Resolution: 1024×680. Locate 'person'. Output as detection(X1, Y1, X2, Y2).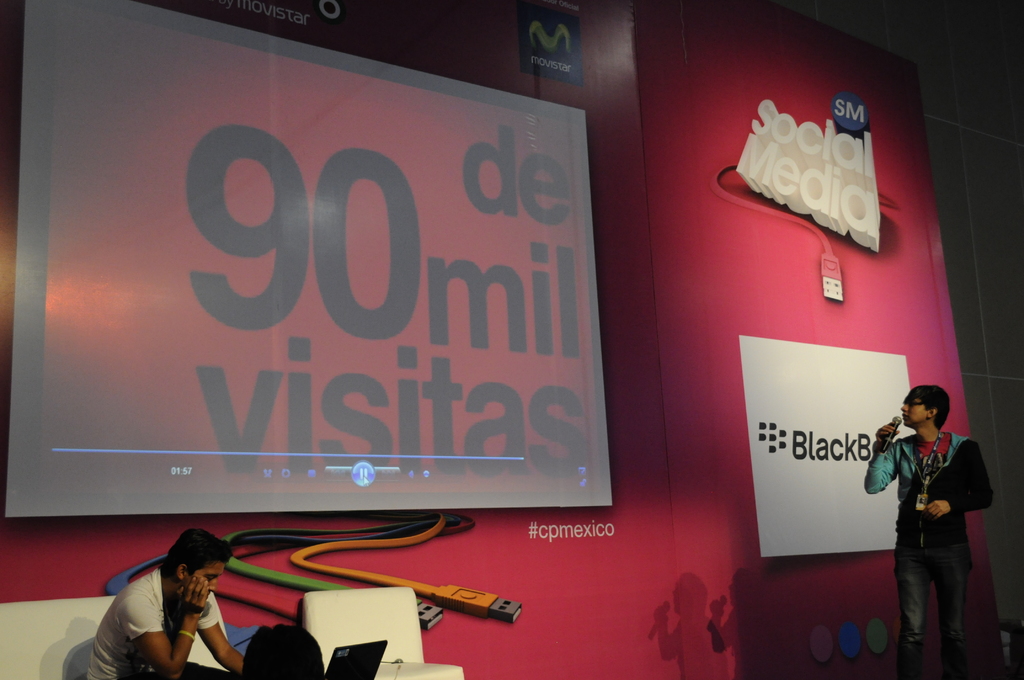
detection(861, 385, 998, 679).
